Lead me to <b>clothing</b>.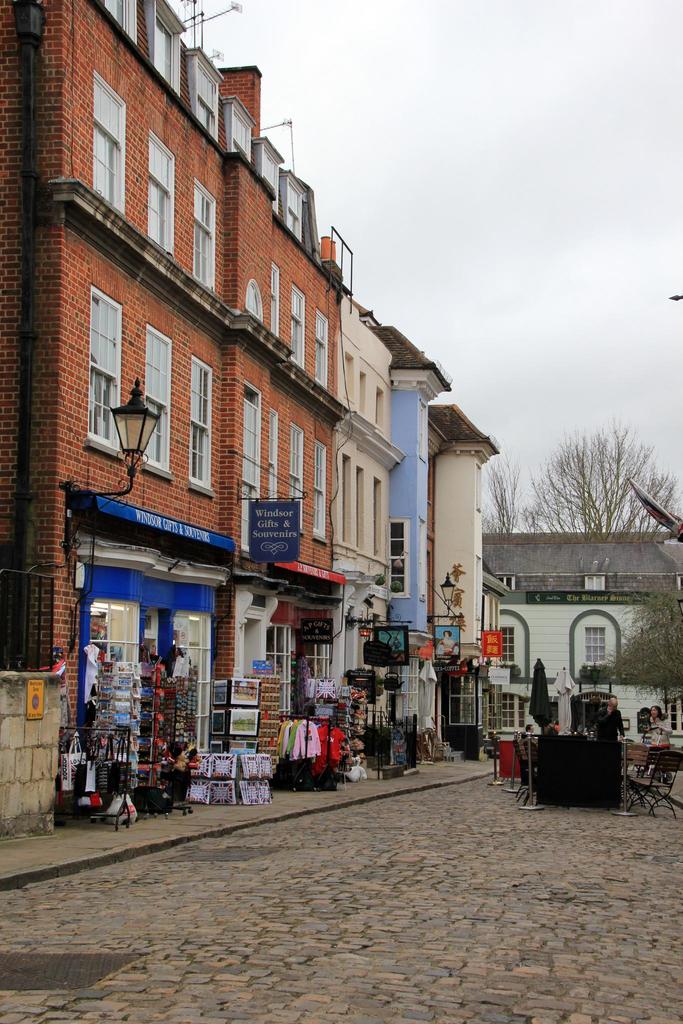
Lead to x1=596 y1=705 x2=624 y2=741.
